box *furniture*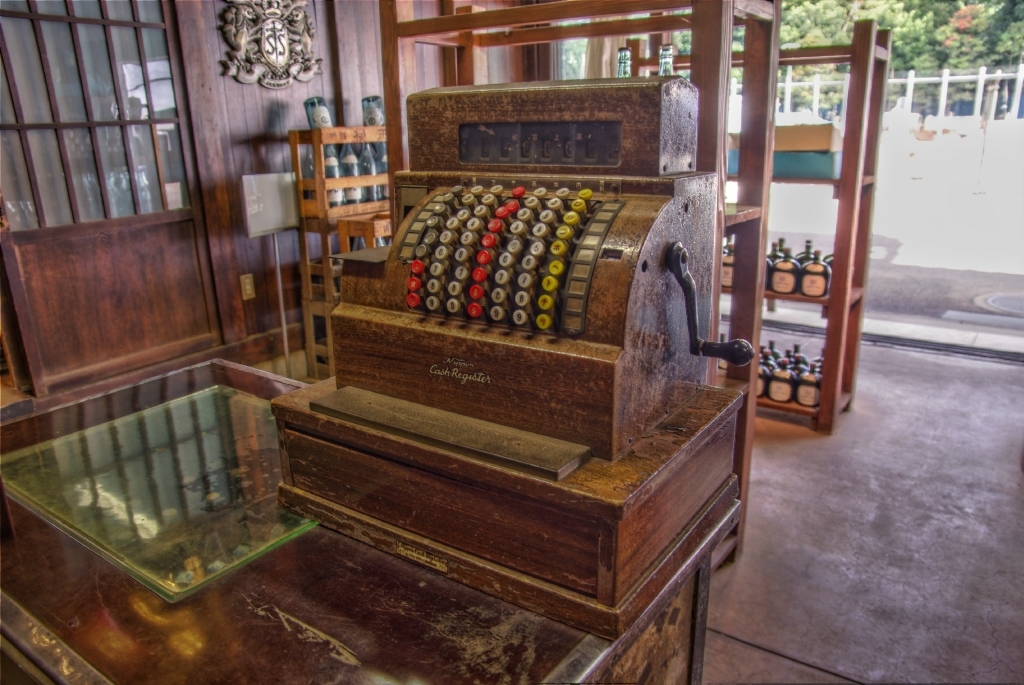
[x1=627, y1=12, x2=893, y2=433]
